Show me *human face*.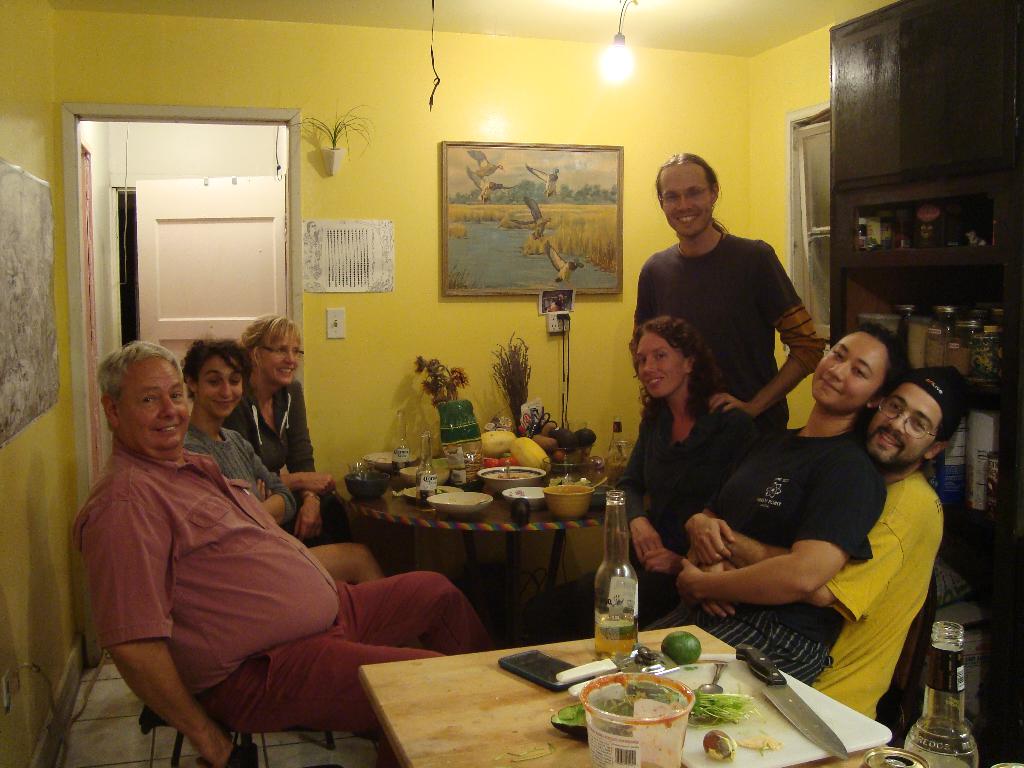
*human face* is here: (left=866, top=383, right=939, bottom=464).
